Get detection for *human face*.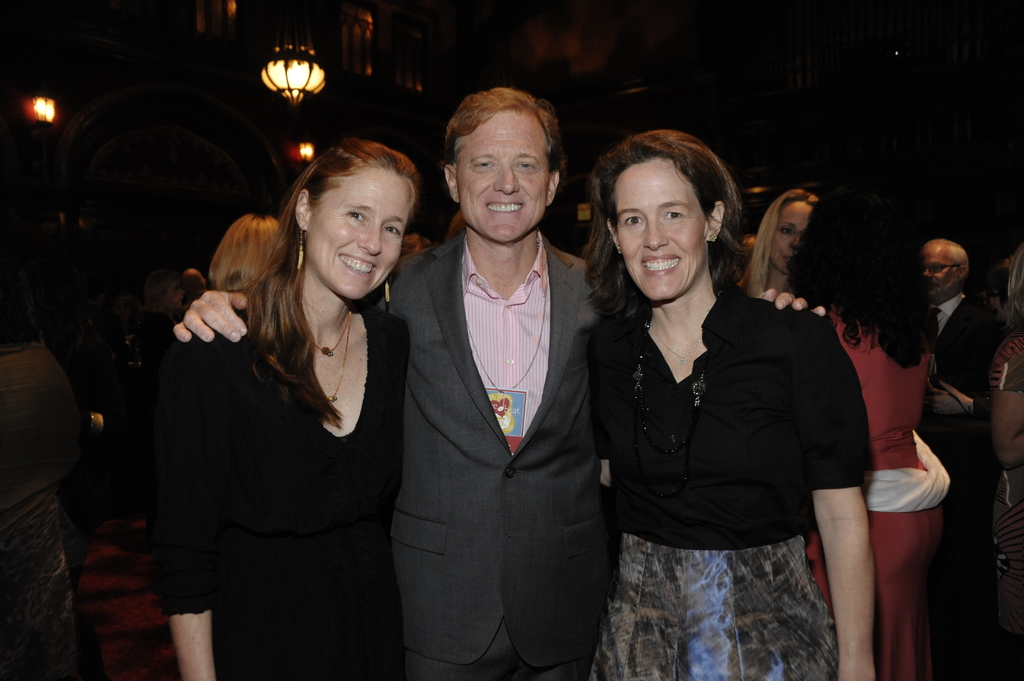
Detection: <region>925, 241, 959, 295</region>.
